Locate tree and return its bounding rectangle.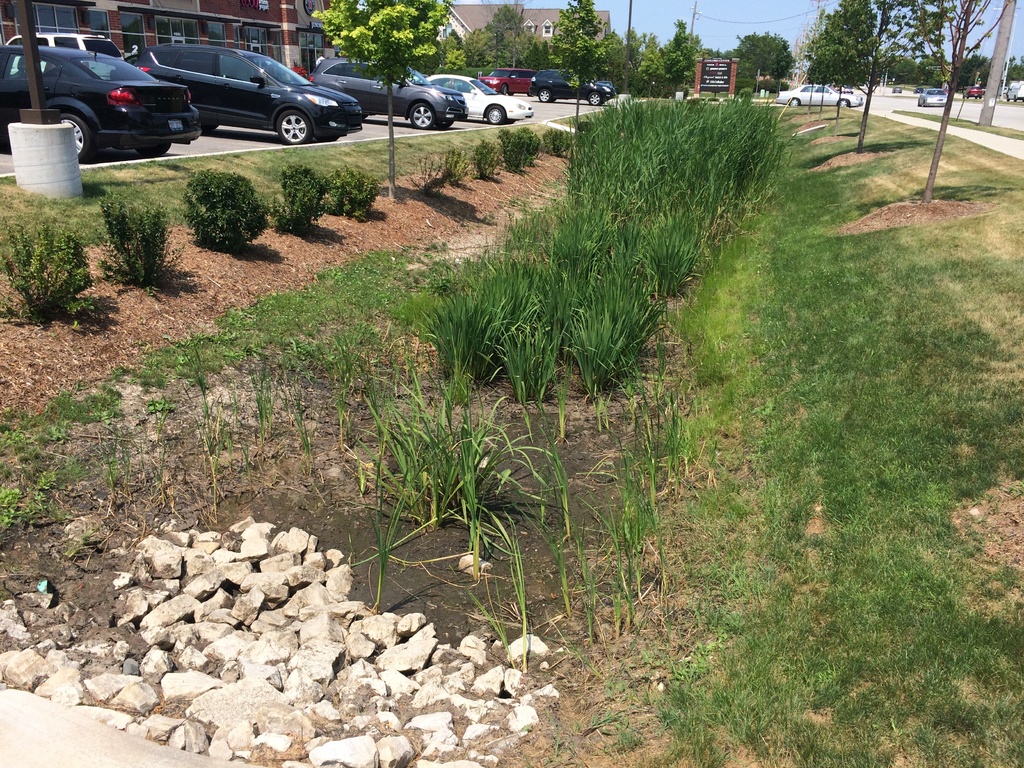
detection(311, 0, 458, 205).
